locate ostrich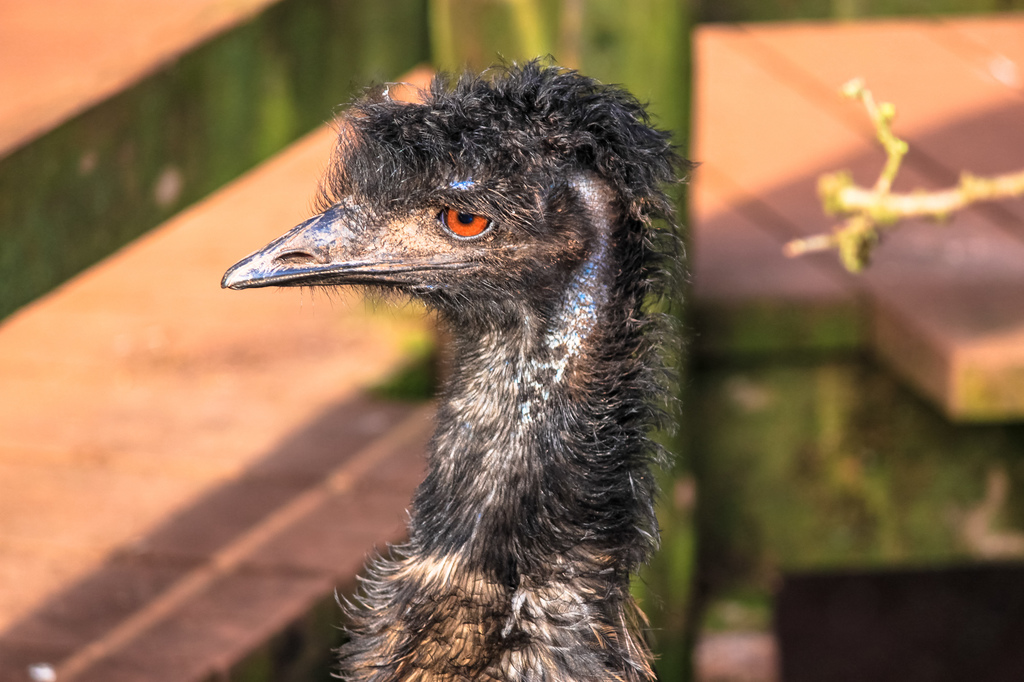
bbox=[213, 54, 663, 681]
